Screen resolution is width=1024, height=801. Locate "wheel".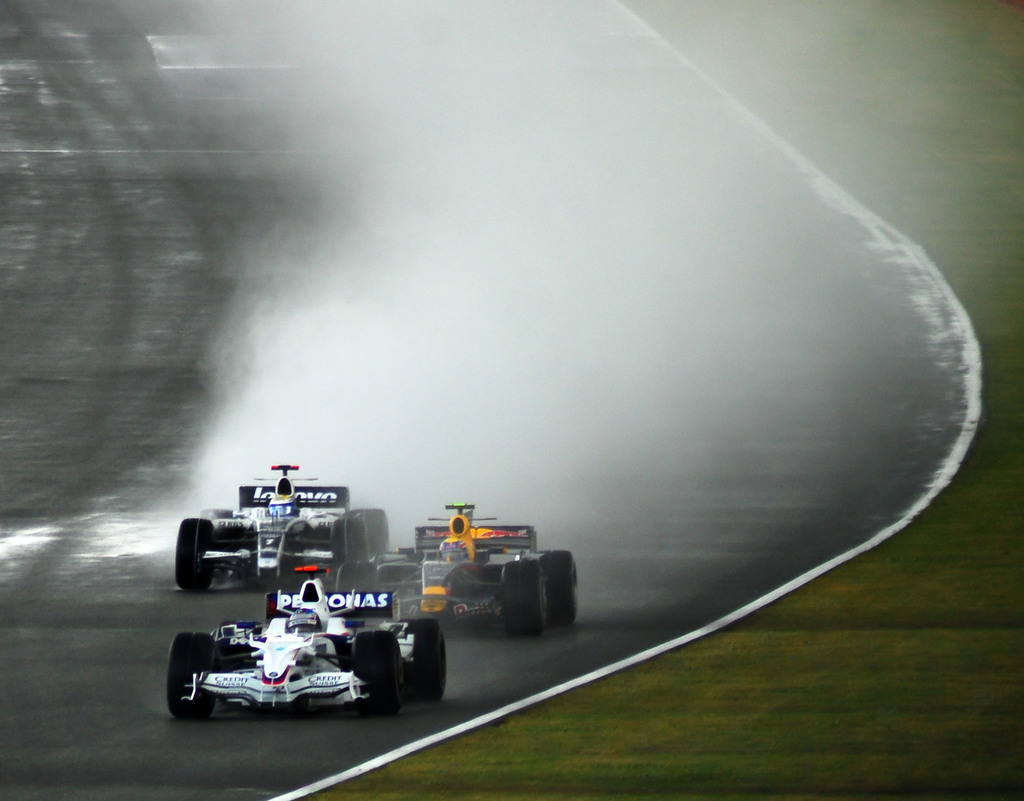
(x1=543, y1=549, x2=576, y2=624).
